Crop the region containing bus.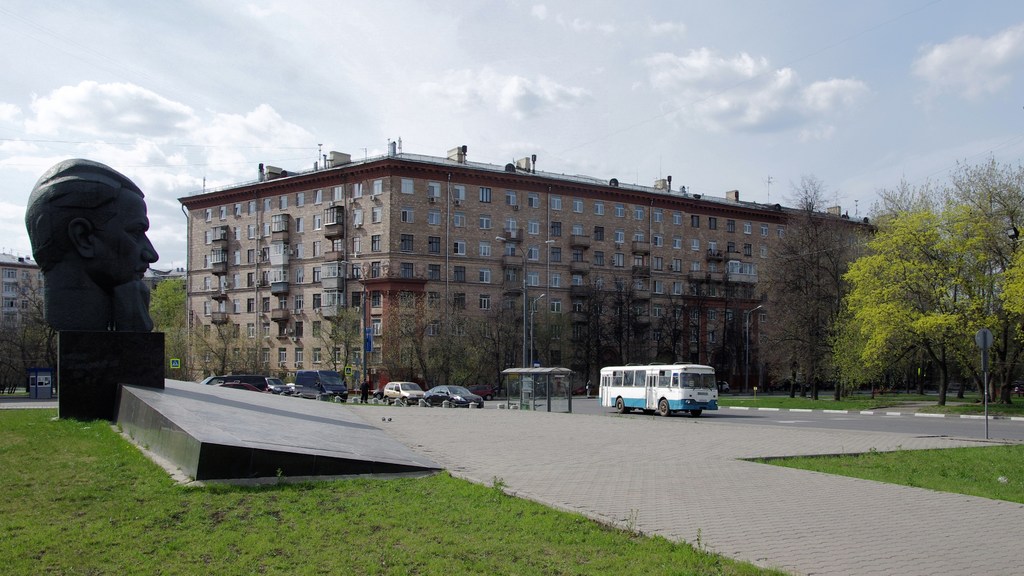
Crop region: (x1=294, y1=367, x2=349, y2=400).
